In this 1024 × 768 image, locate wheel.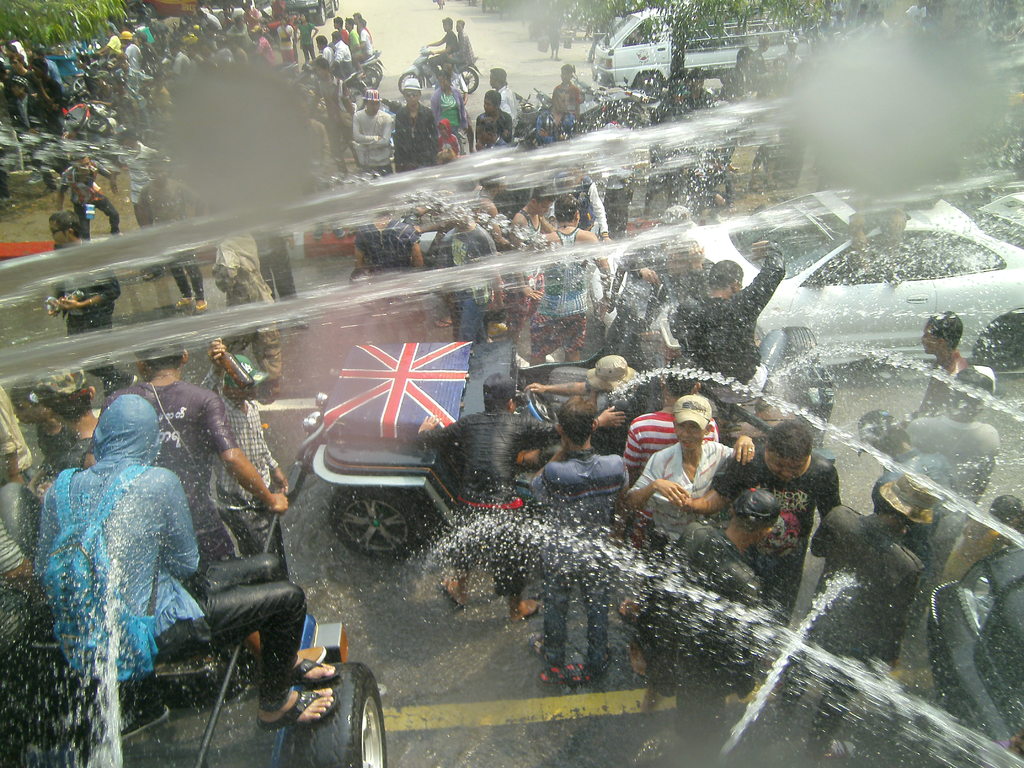
Bounding box: rect(456, 67, 479, 97).
